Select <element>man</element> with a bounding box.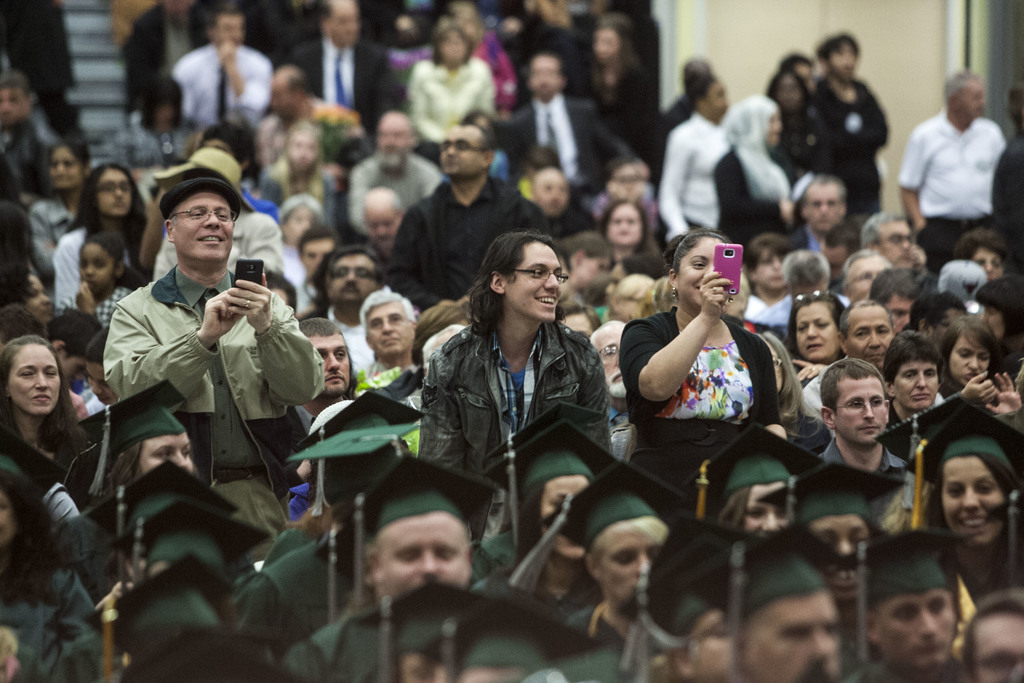
x1=289 y1=0 x2=403 y2=117.
